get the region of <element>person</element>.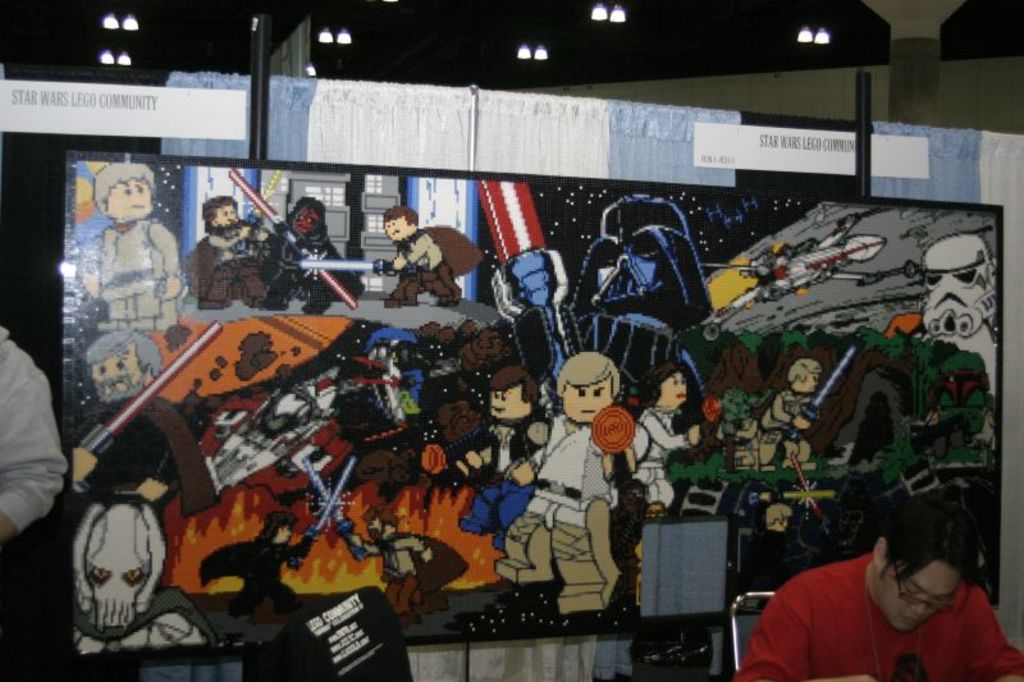
rect(764, 352, 824, 462).
